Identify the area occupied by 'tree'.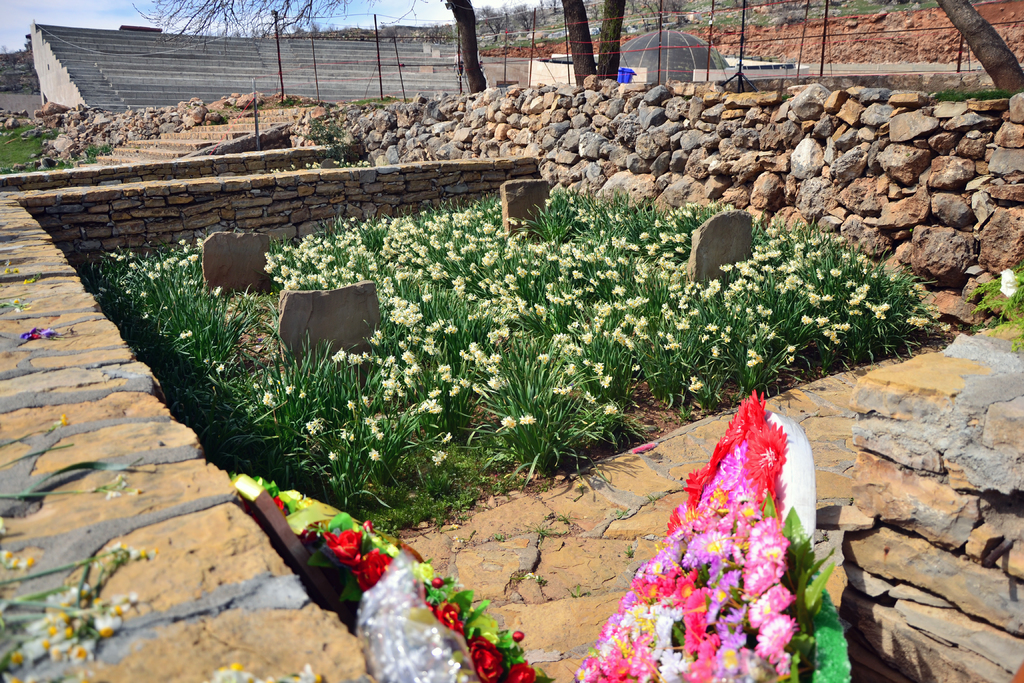
Area: 131 0 487 93.
